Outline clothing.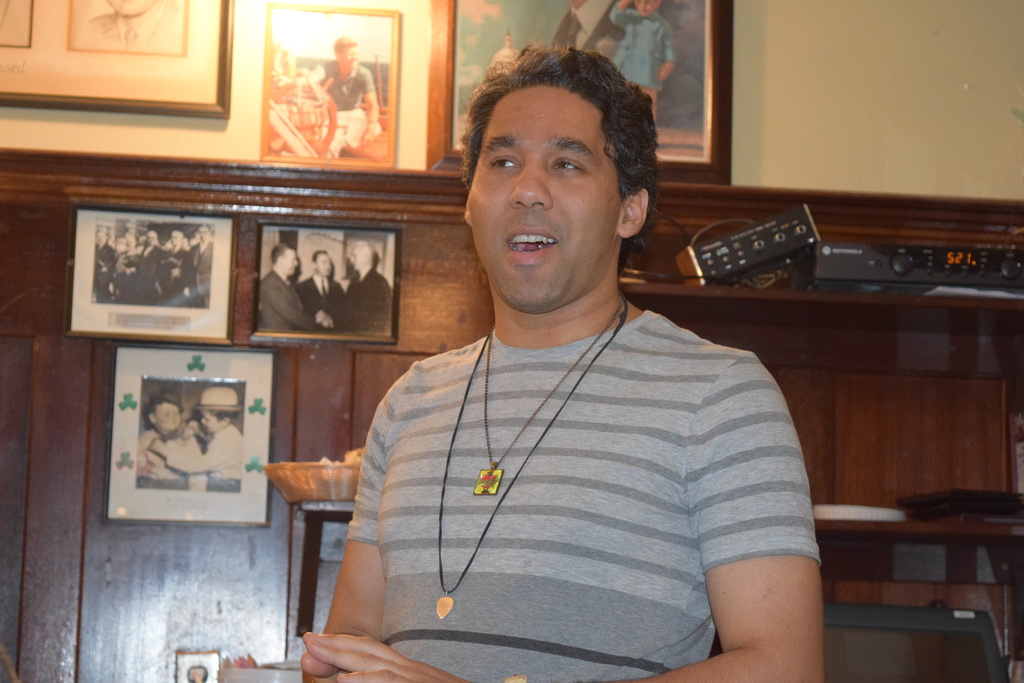
Outline: region(165, 420, 245, 488).
